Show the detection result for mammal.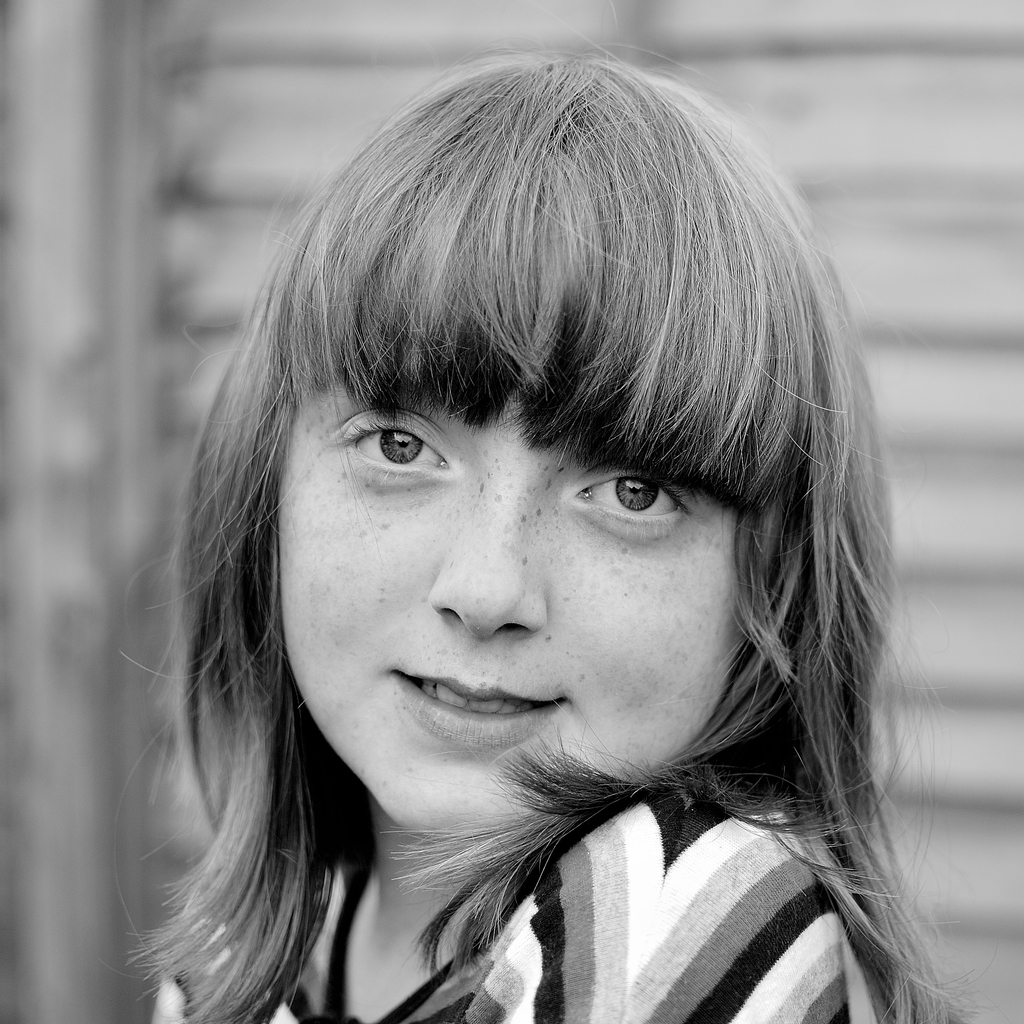
(left=118, top=0, right=989, bottom=1023).
